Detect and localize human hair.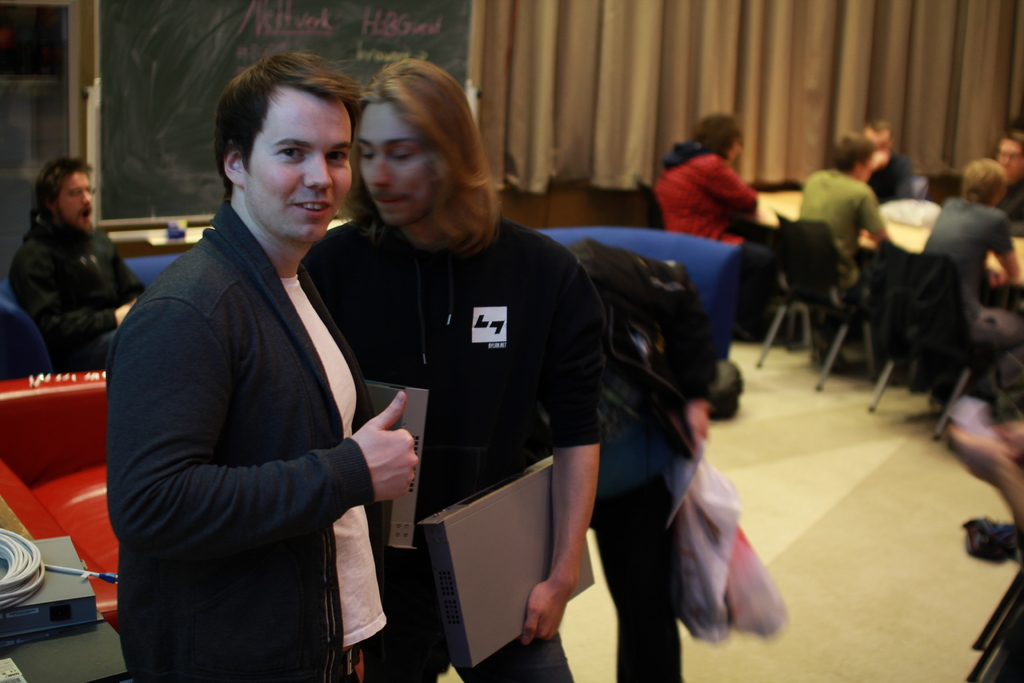
Localized at select_region(33, 149, 93, 211).
